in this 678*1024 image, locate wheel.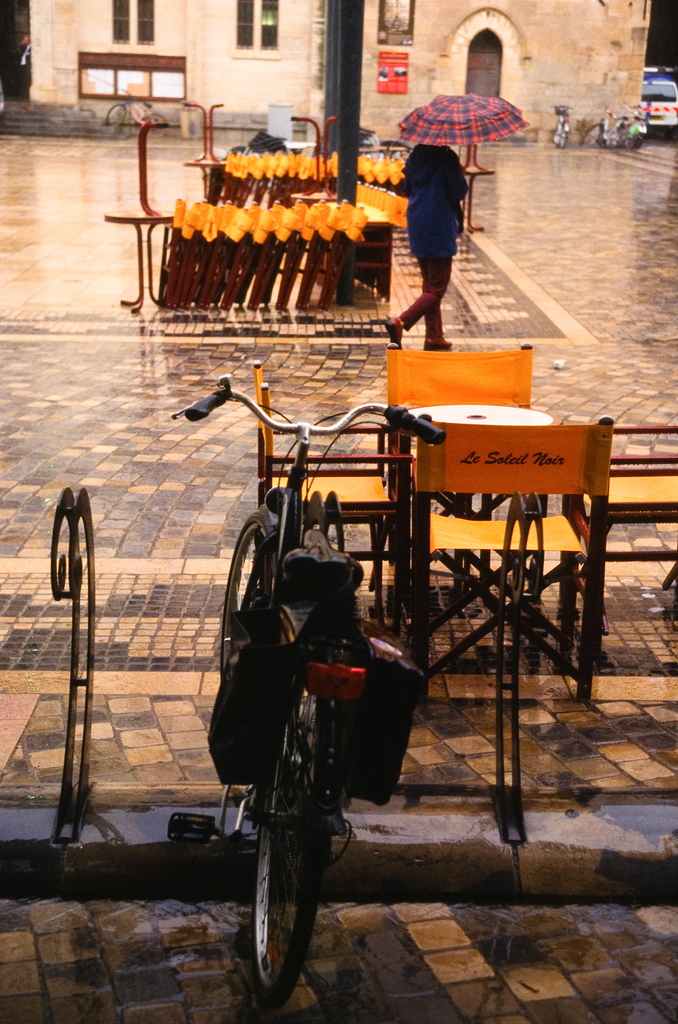
Bounding box: x1=242 y1=767 x2=328 y2=1004.
